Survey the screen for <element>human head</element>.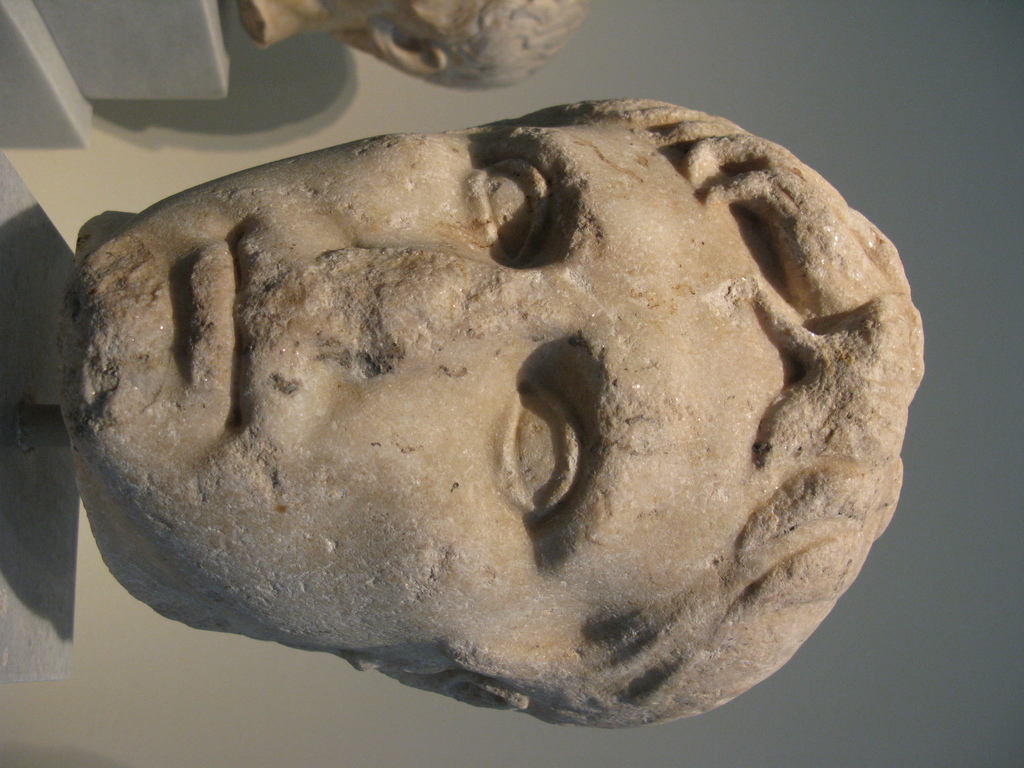
Survey found: {"left": 339, "top": 0, "right": 590, "bottom": 88}.
